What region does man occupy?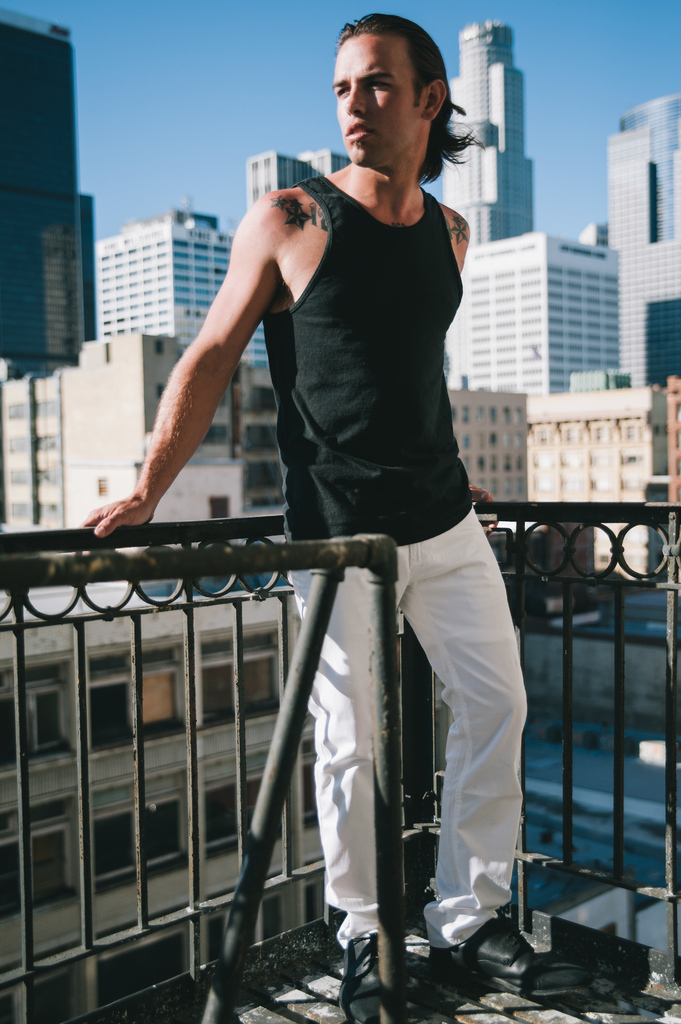
90:31:555:931.
